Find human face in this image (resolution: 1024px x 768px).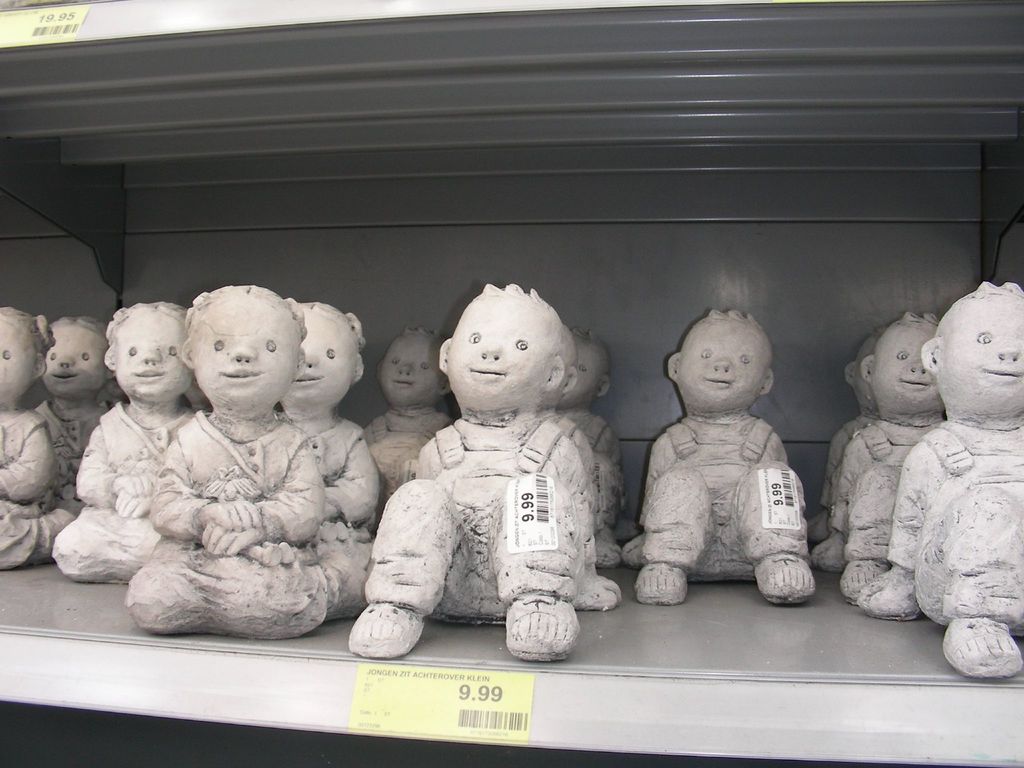
687, 319, 769, 412.
